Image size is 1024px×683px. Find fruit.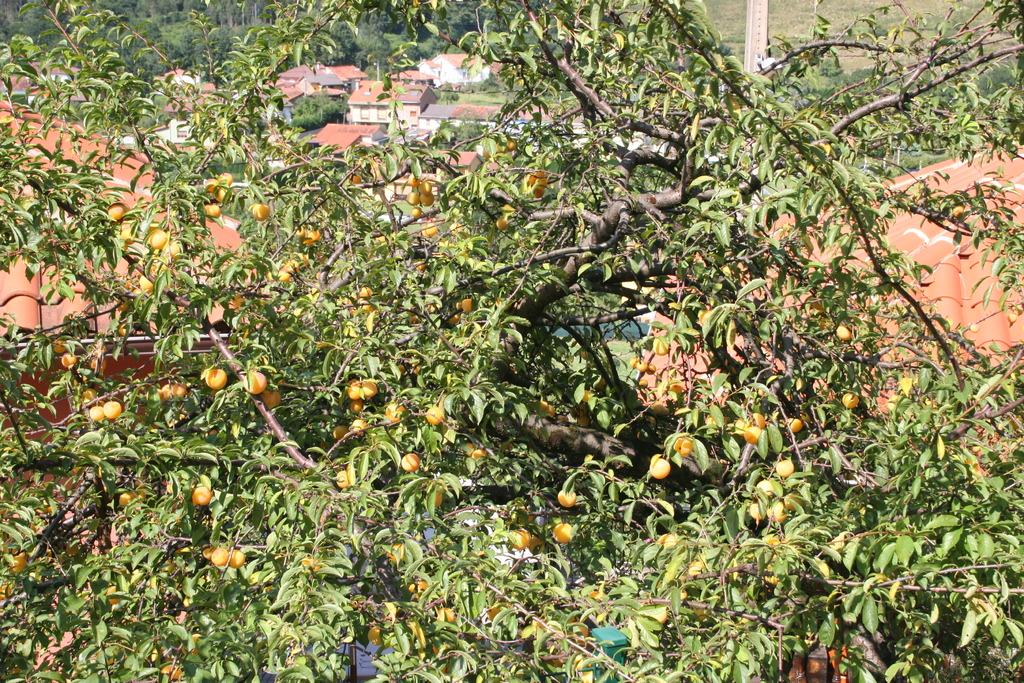
[765, 498, 786, 520].
